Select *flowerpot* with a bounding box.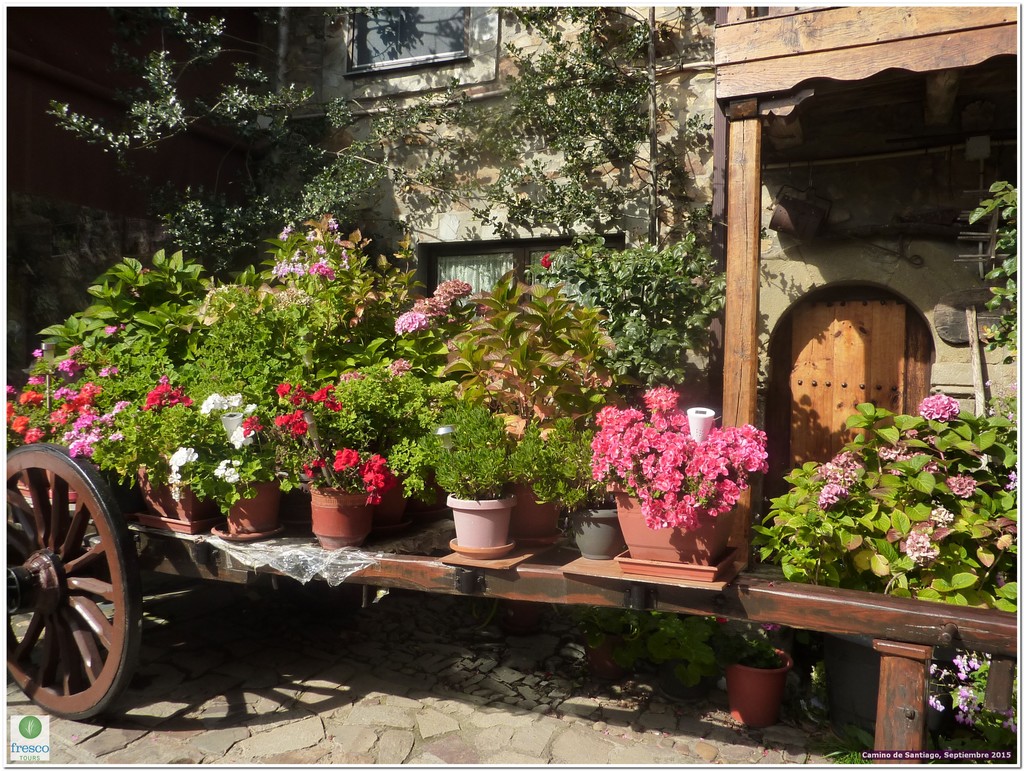
pyautogui.locateOnScreen(563, 507, 618, 562).
